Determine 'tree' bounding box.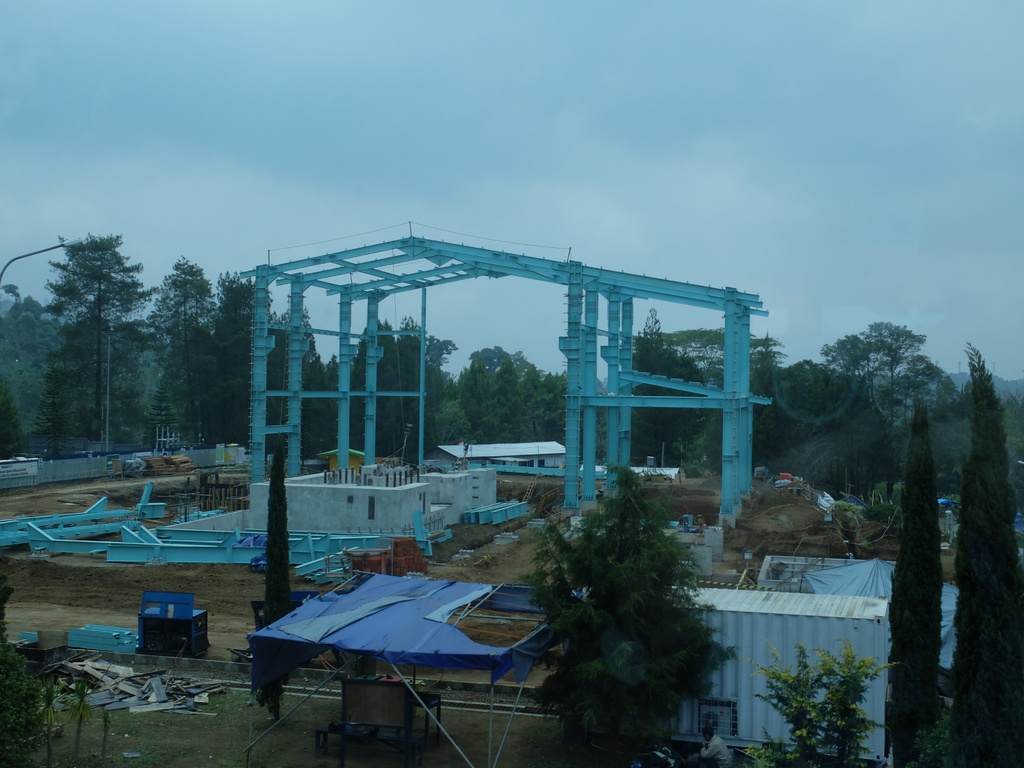
Determined: bbox=[503, 460, 736, 745].
